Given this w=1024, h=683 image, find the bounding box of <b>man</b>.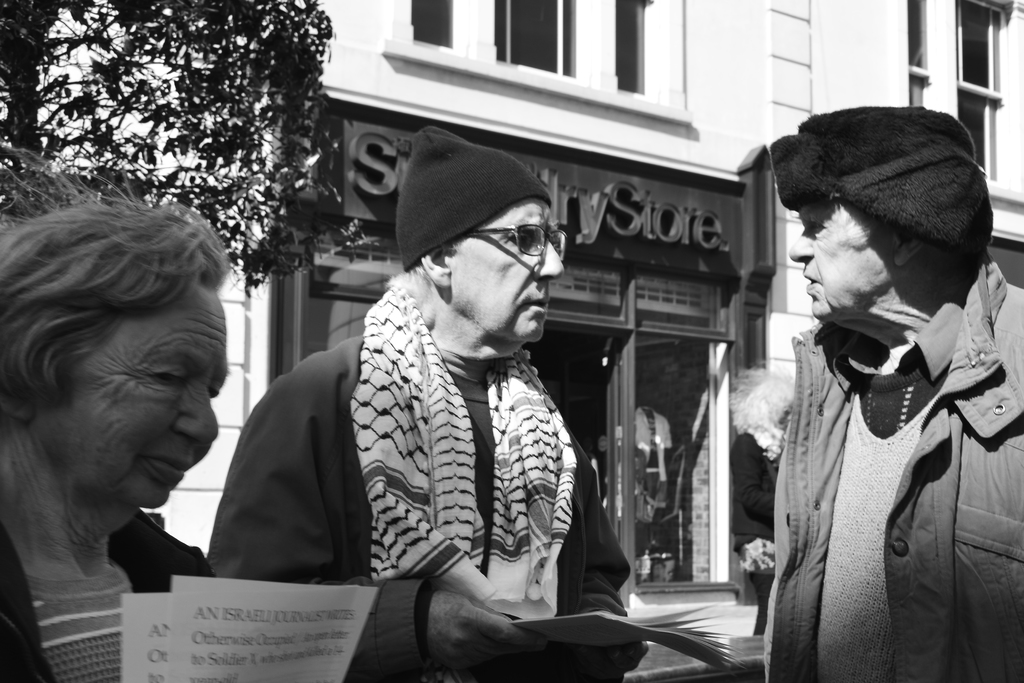
x1=211 y1=125 x2=649 y2=682.
